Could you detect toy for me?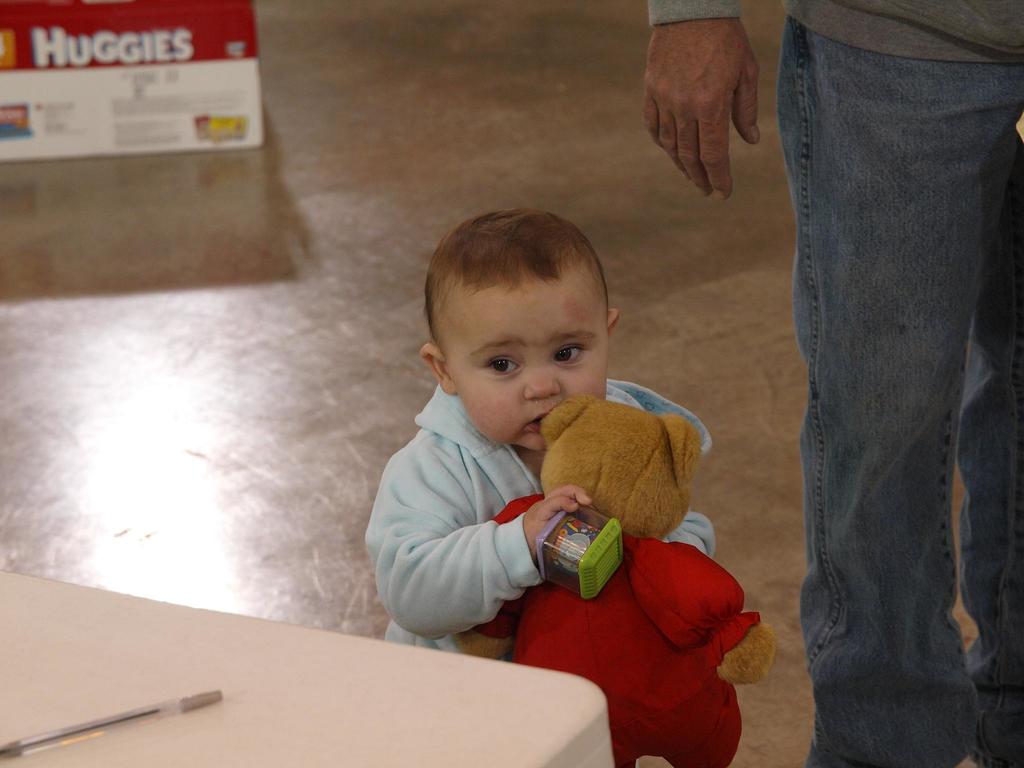
Detection result: x1=533 y1=377 x2=719 y2=655.
